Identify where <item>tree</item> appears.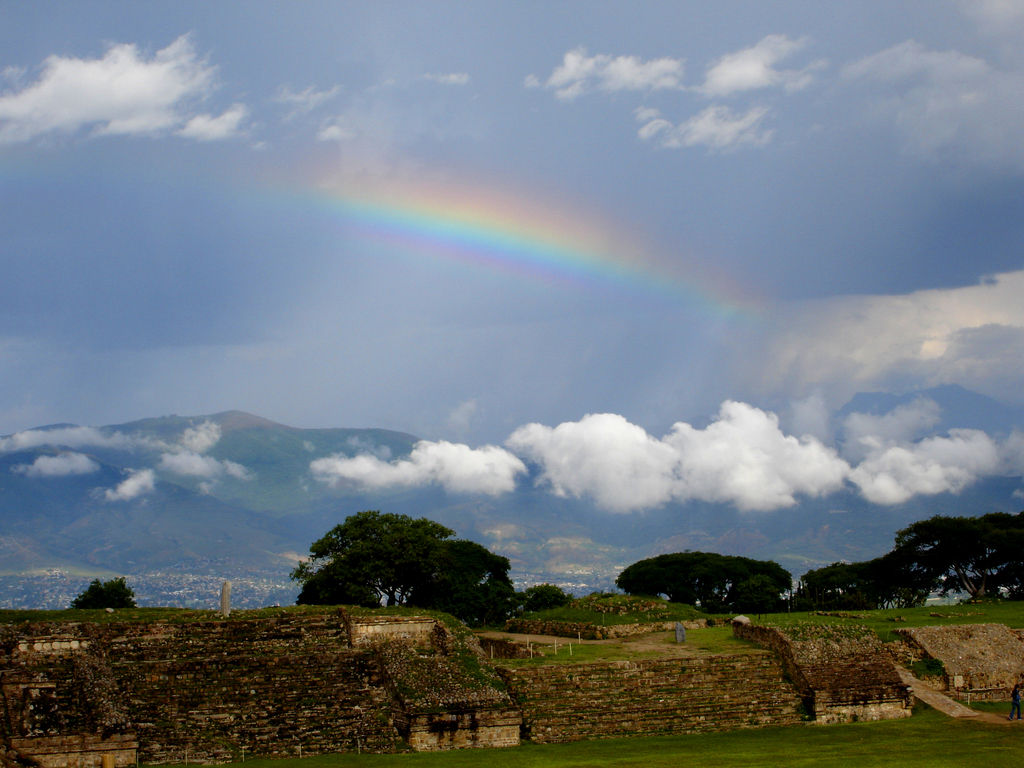
Appears at [792,552,928,609].
